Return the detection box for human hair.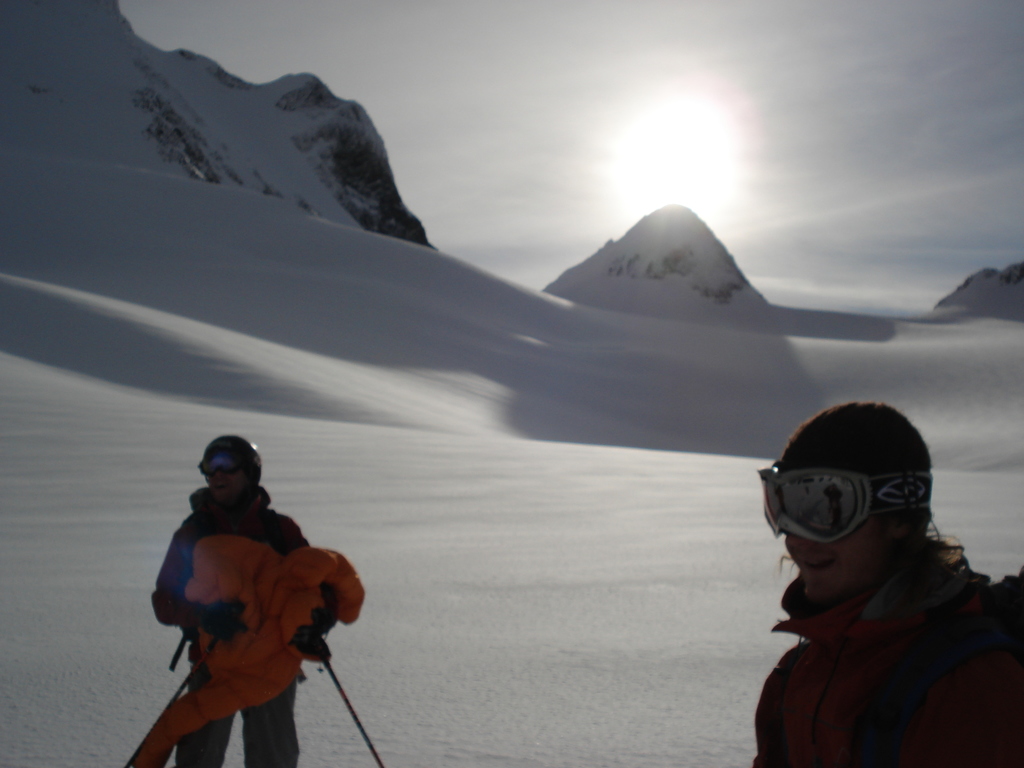
<region>777, 396, 938, 547</region>.
